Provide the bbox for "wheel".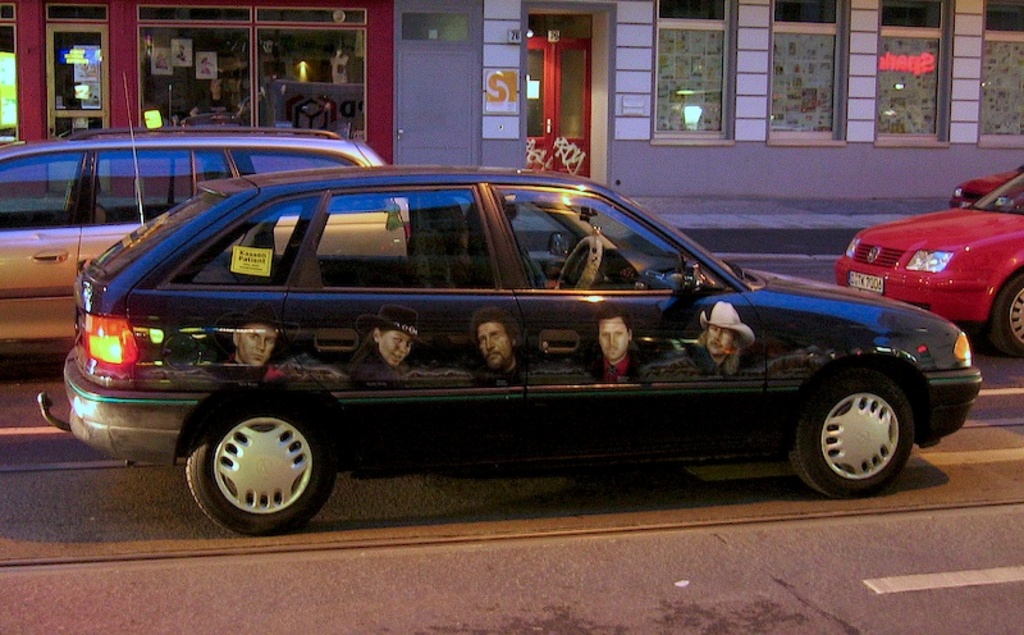
992, 274, 1023, 358.
